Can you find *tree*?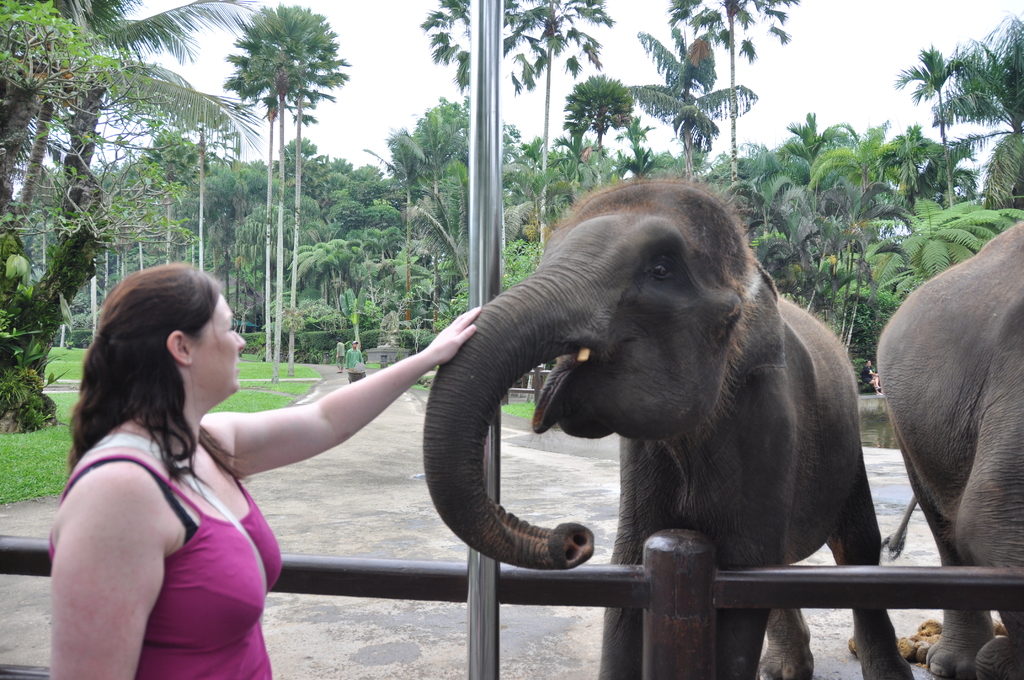
Yes, bounding box: bbox=(348, 160, 388, 201).
